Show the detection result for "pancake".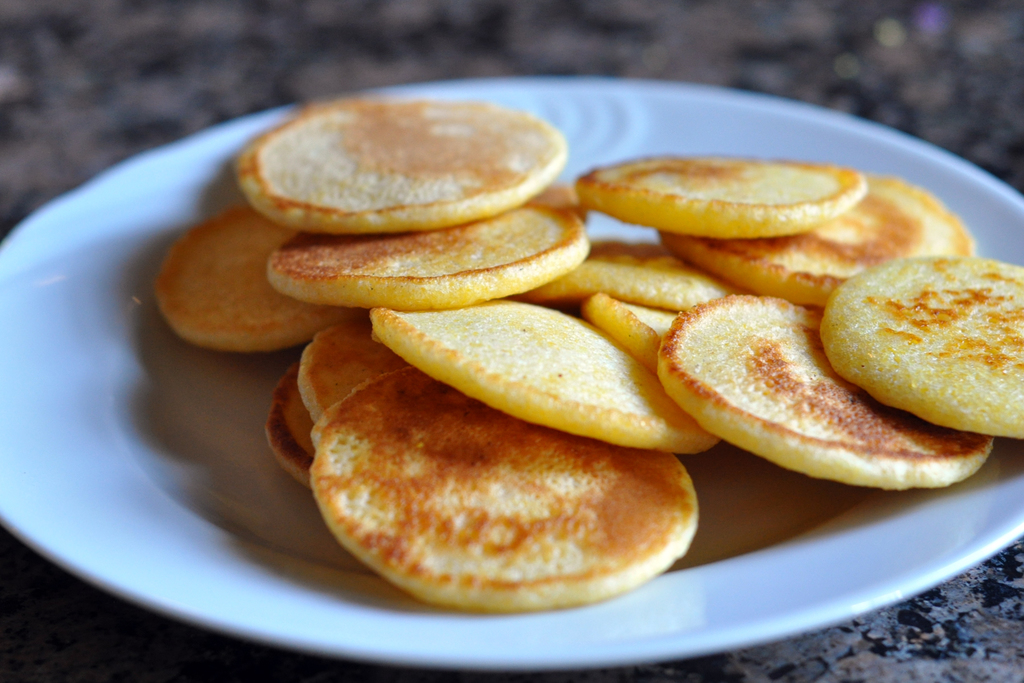
{"x1": 228, "y1": 89, "x2": 572, "y2": 236}.
